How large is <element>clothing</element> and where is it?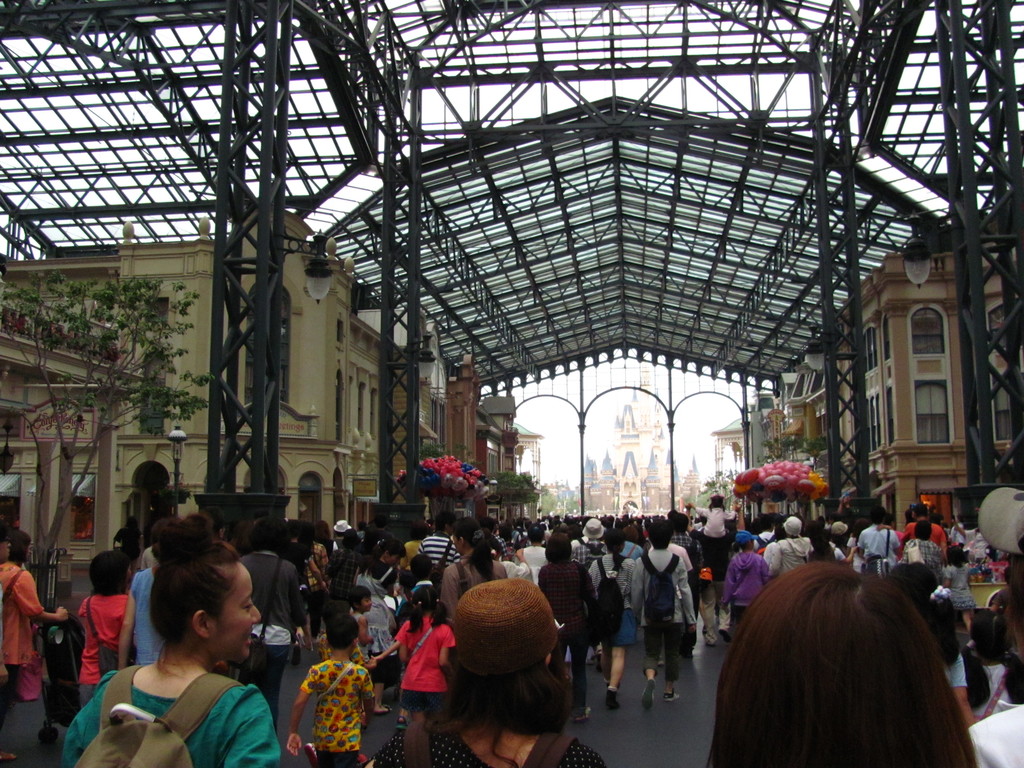
Bounding box: {"x1": 647, "y1": 541, "x2": 693, "y2": 573}.
